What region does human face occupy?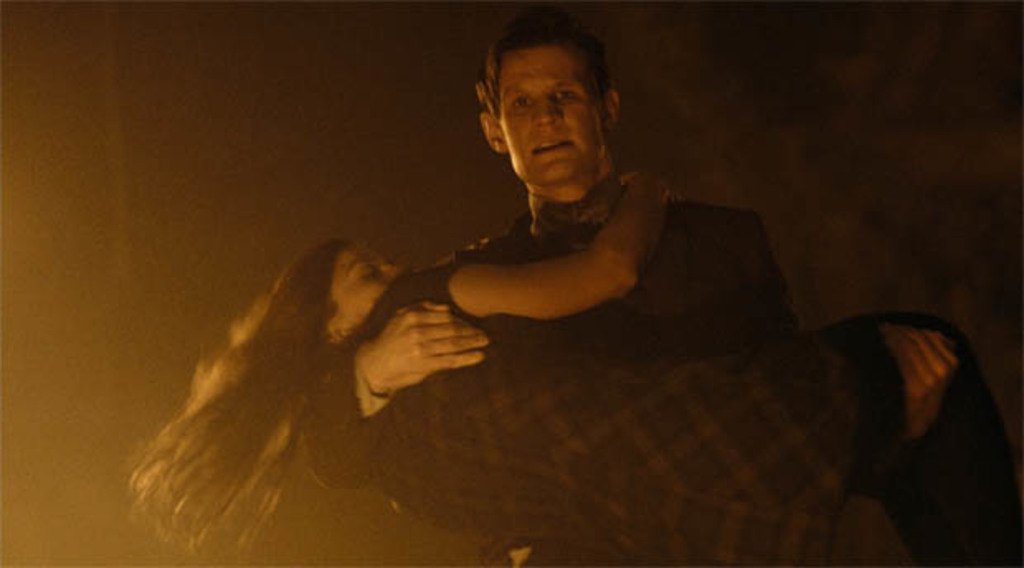
box(330, 241, 396, 327).
